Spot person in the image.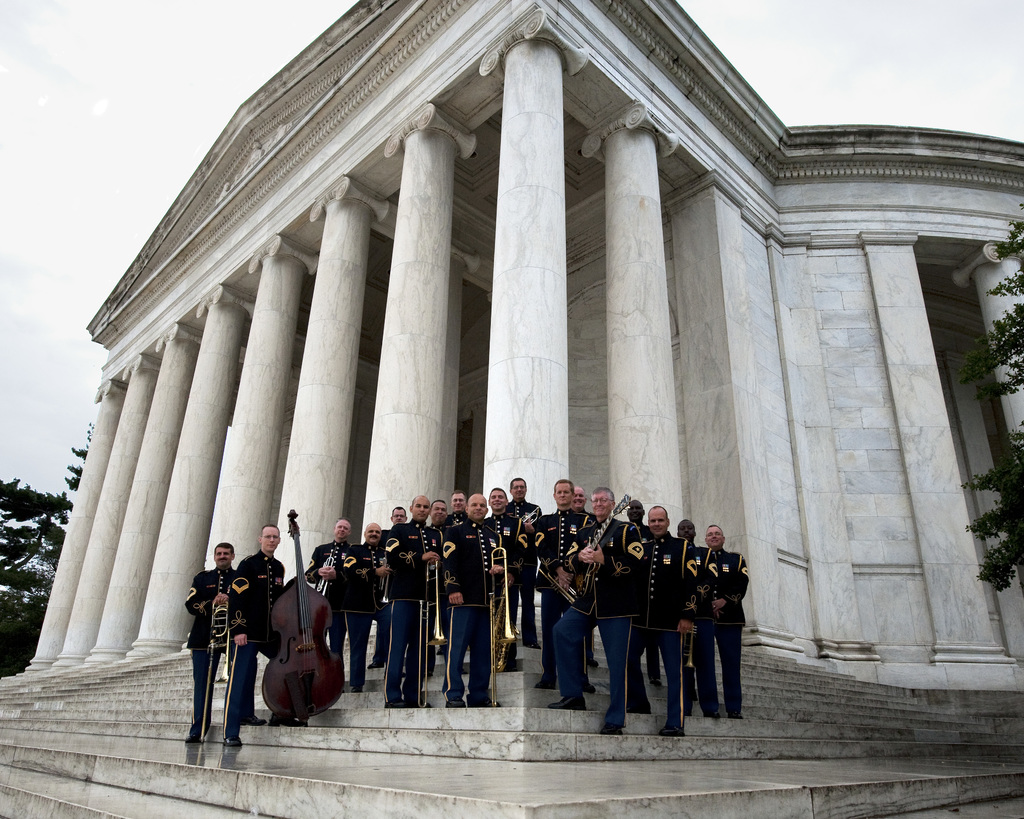
person found at pyautogui.locateOnScreen(341, 521, 392, 693).
